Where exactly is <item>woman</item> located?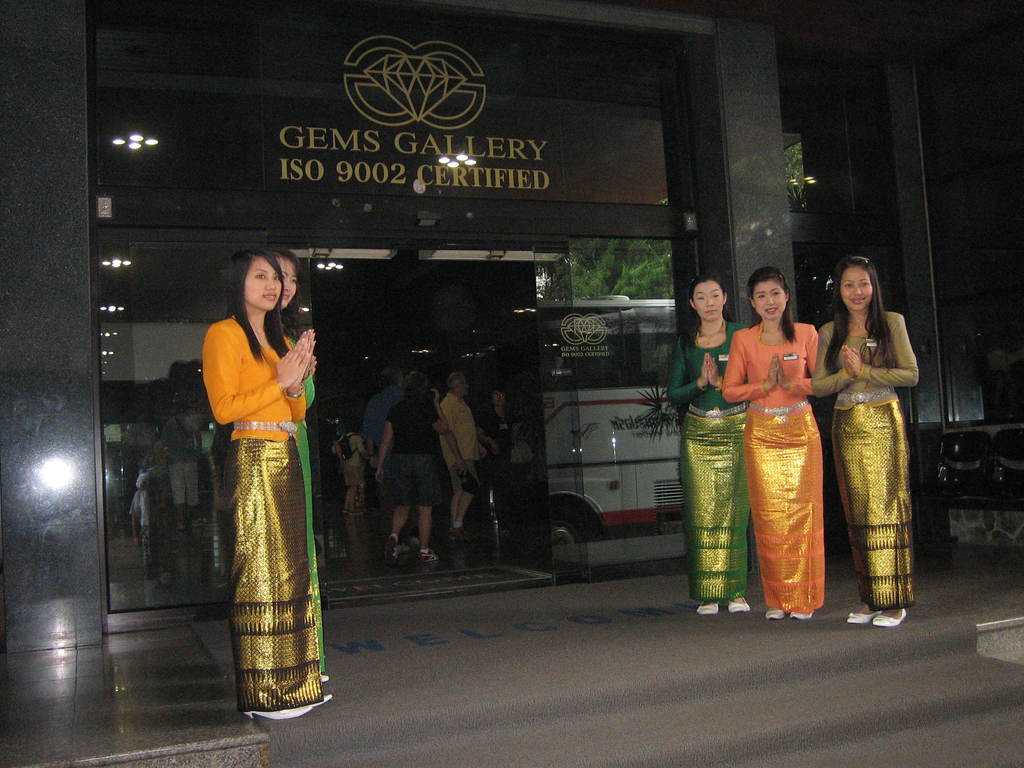
Its bounding box is 720:269:816:618.
